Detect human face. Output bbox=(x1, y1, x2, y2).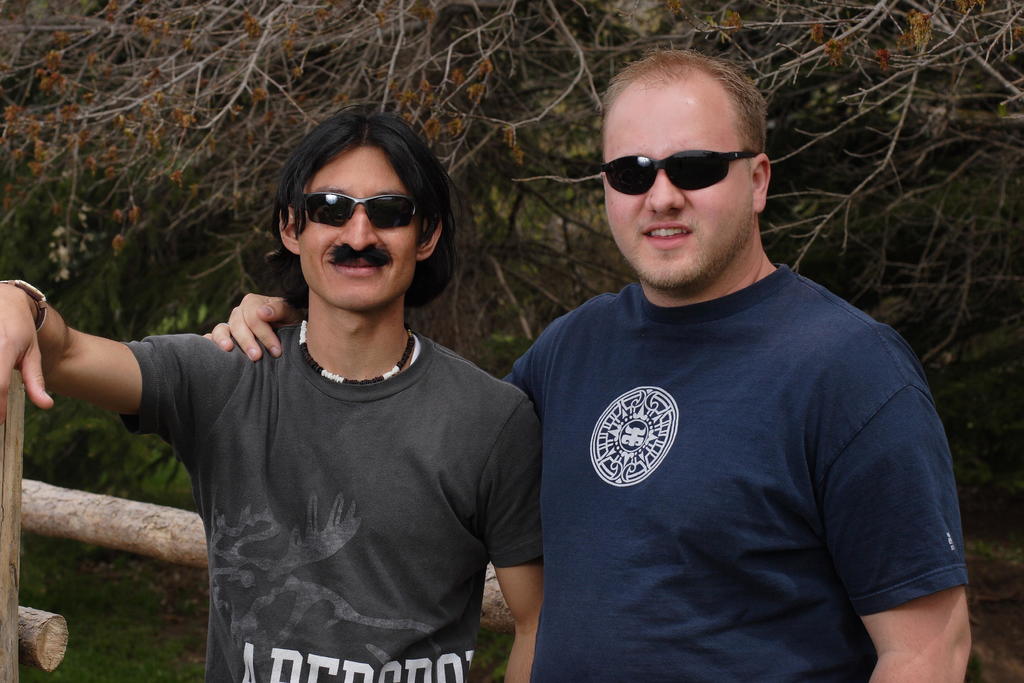
bbox=(299, 142, 414, 313).
